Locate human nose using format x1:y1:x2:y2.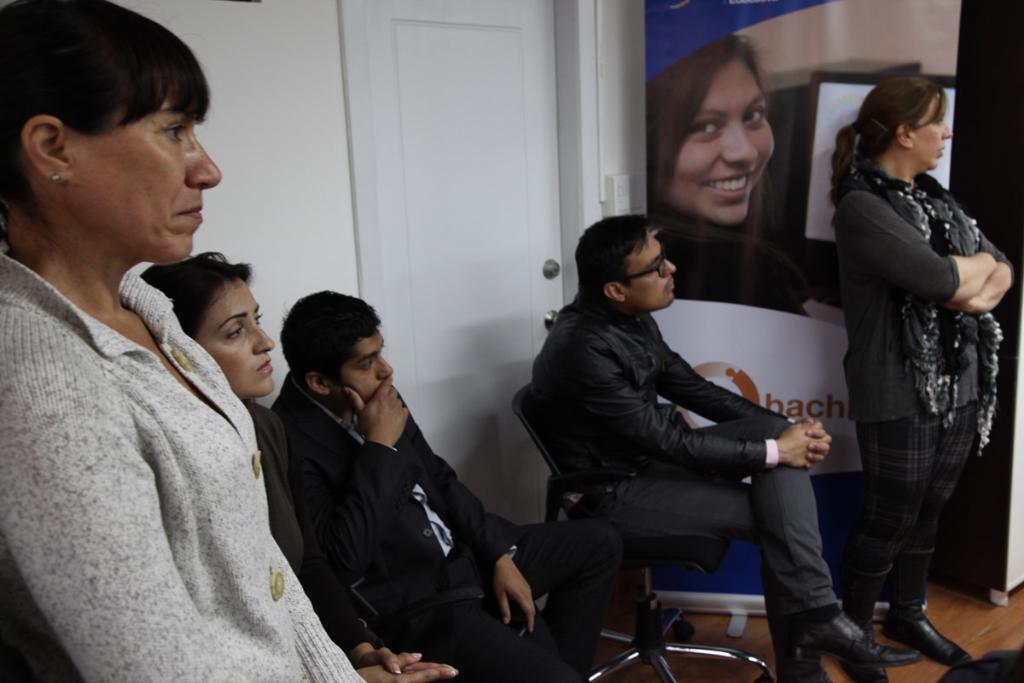
662:259:678:276.
